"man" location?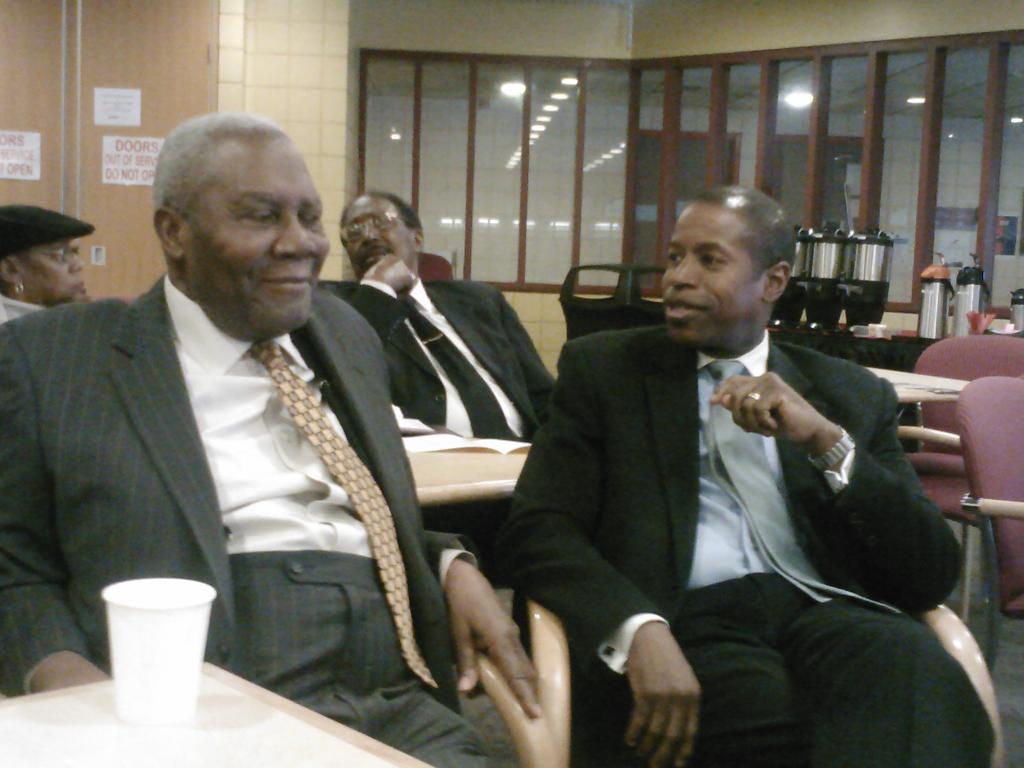
bbox=(0, 110, 559, 767)
